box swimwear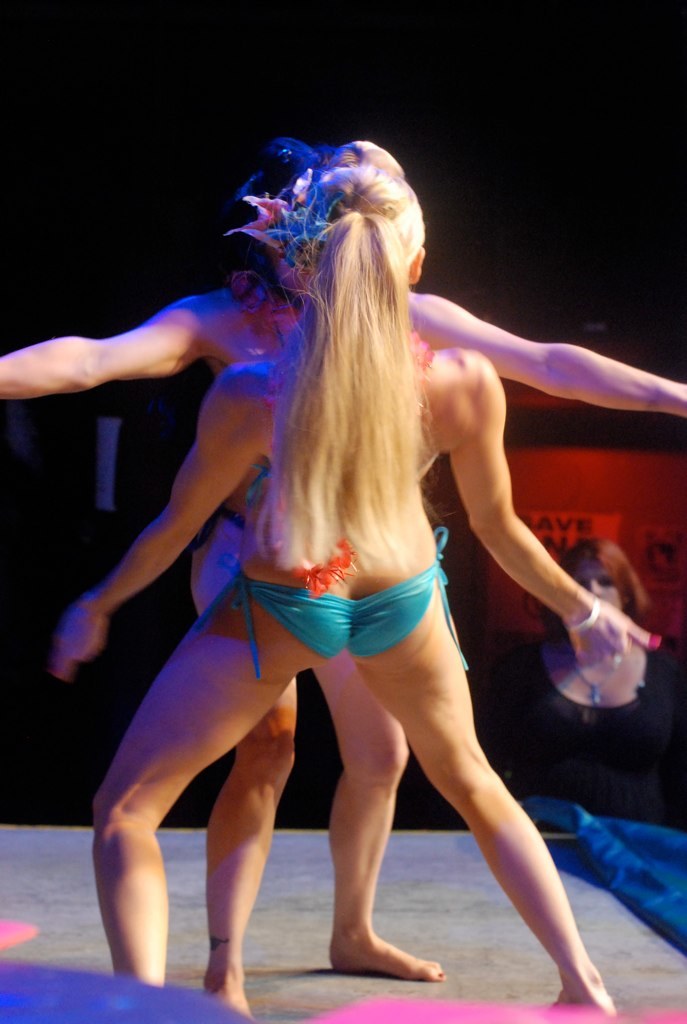
[x1=195, y1=529, x2=464, y2=670]
